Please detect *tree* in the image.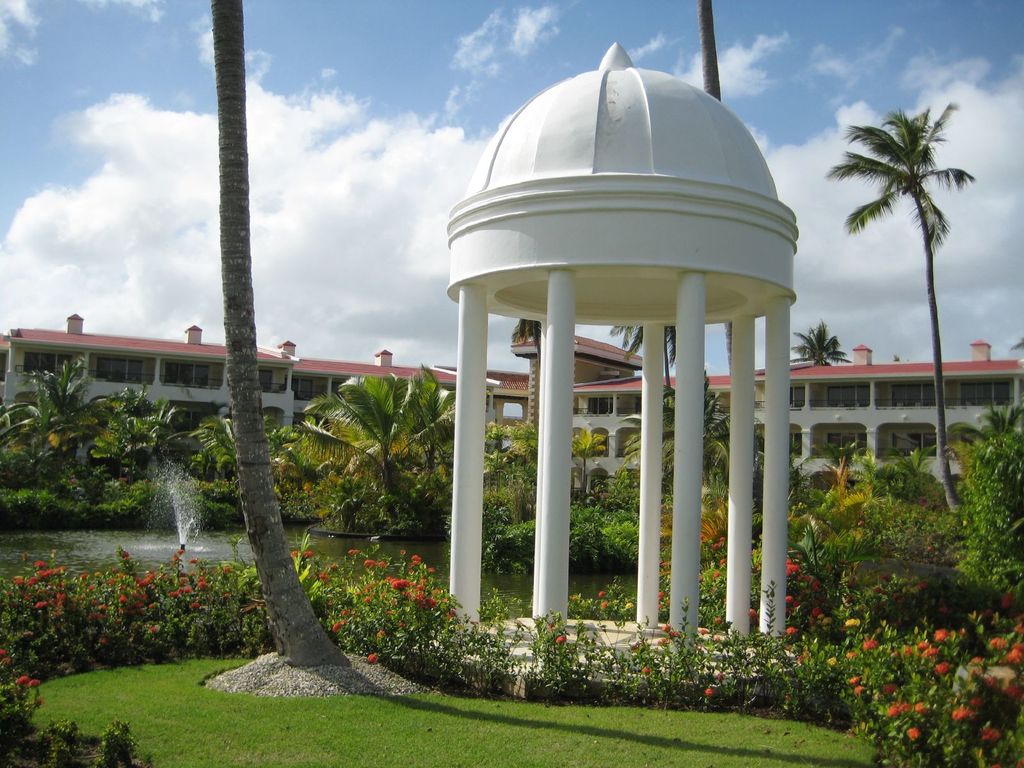
locate(865, 447, 938, 511).
